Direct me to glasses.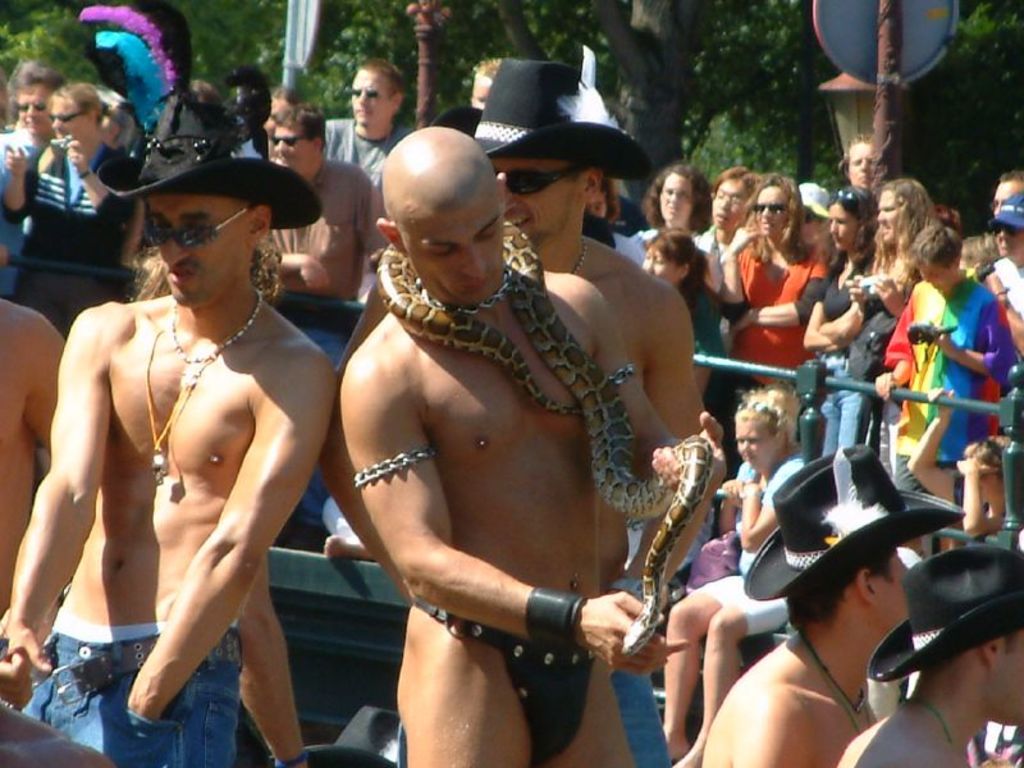
Direction: detection(748, 201, 787, 215).
